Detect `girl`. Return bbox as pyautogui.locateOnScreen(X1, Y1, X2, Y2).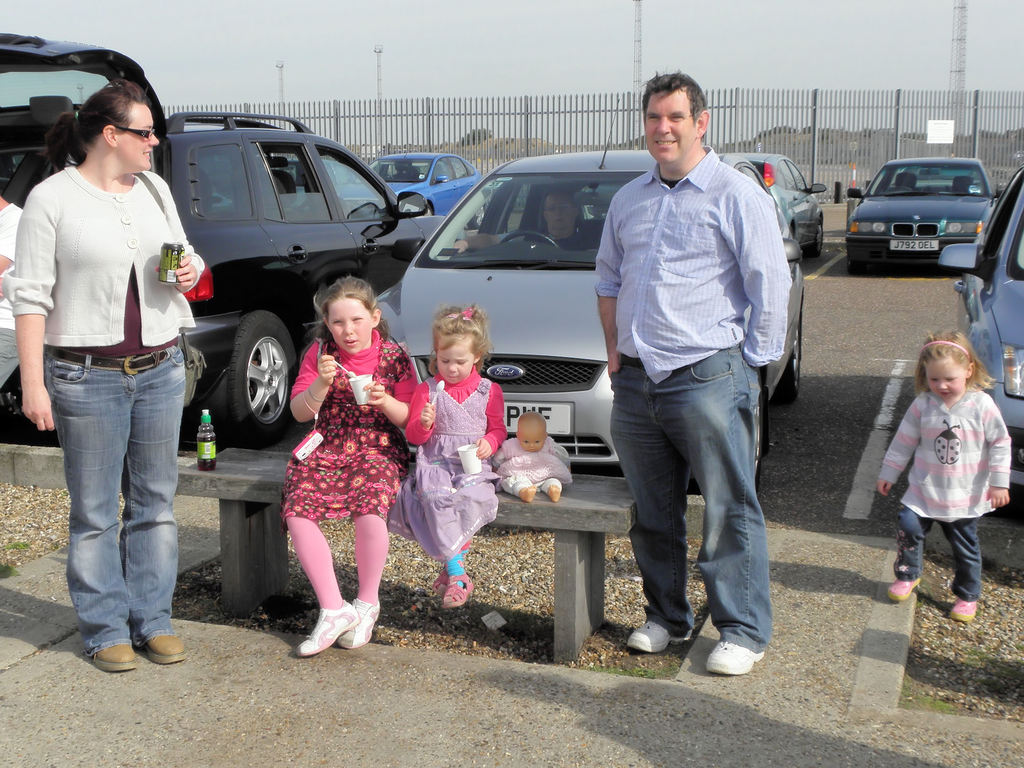
pyautogui.locateOnScreen(398, 307, 504, 609).
